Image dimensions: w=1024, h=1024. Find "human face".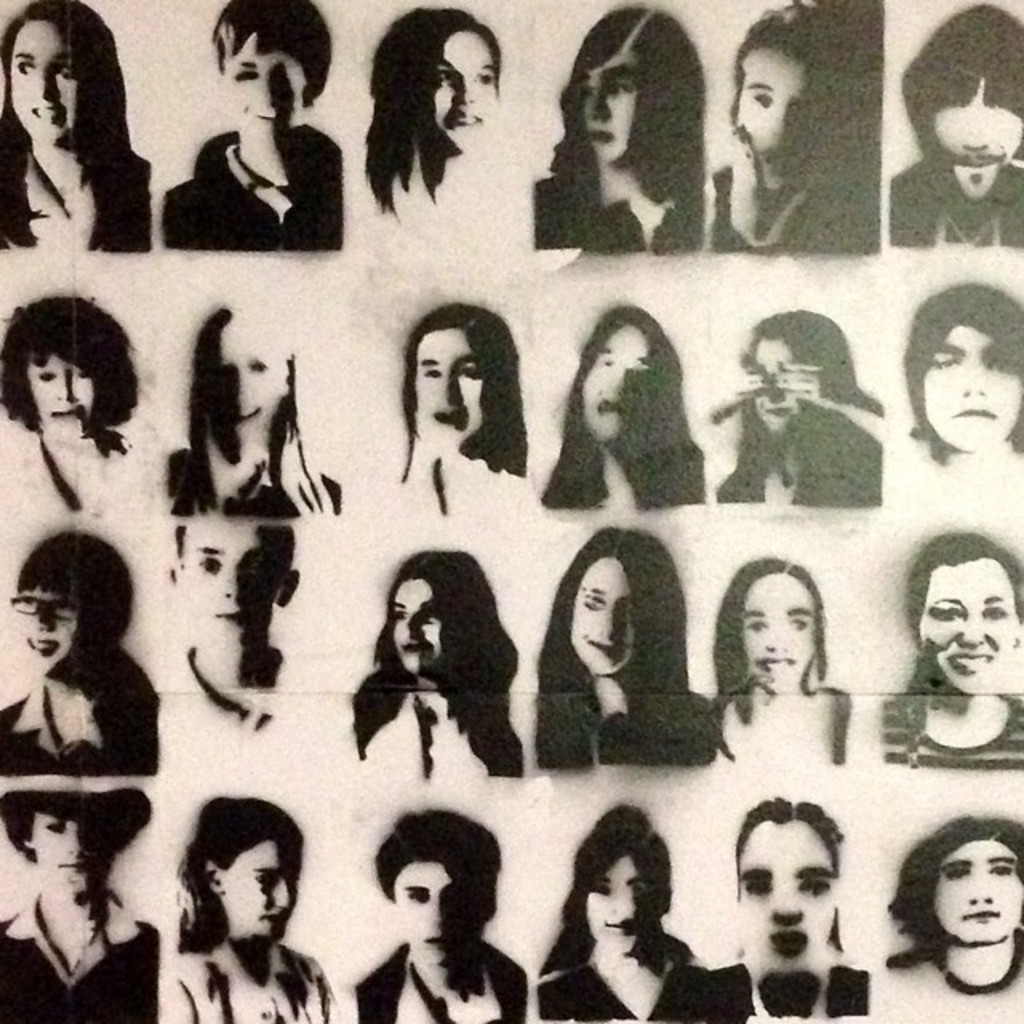
[208,322,288,446].
